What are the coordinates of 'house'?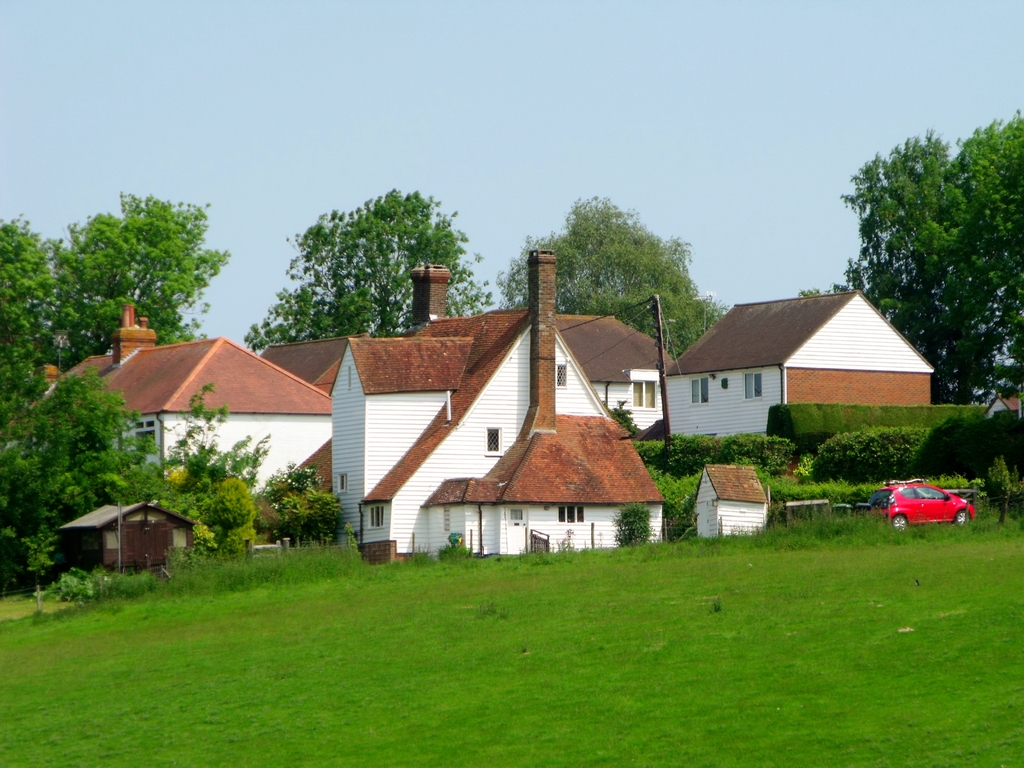
125/284/678/571.
